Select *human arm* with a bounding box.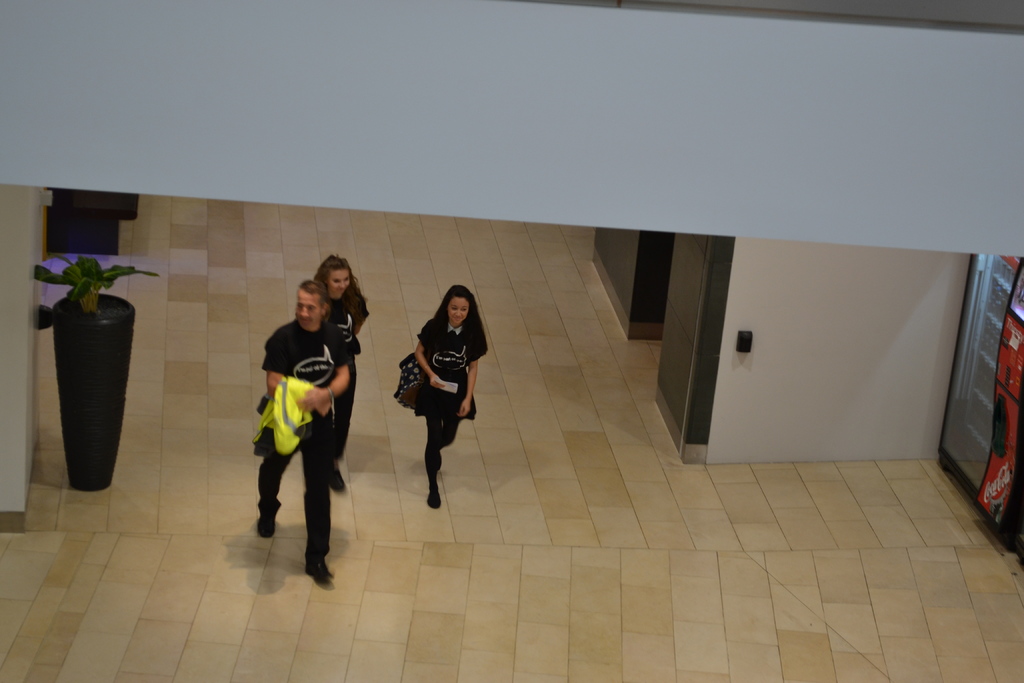
{"x1": 265, "y1": 340, "x2": 294, "y2": 400}.
